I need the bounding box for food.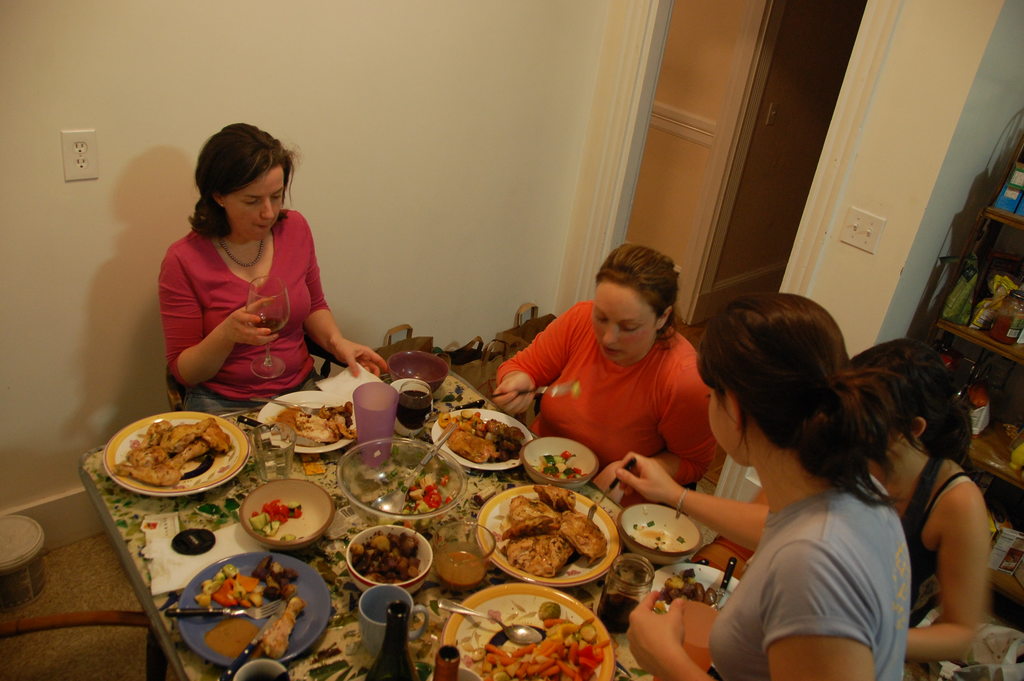
Here it is: (532,448,587,481).
